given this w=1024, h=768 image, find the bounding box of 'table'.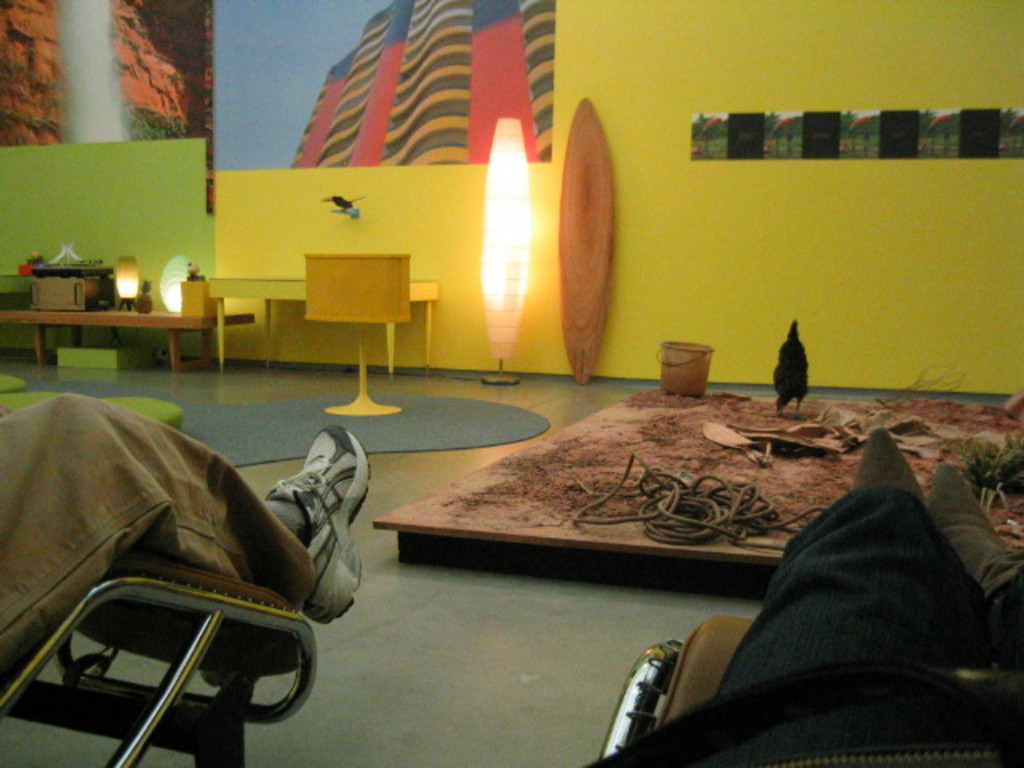
left=0, top=278, right=251, bottom=386.
